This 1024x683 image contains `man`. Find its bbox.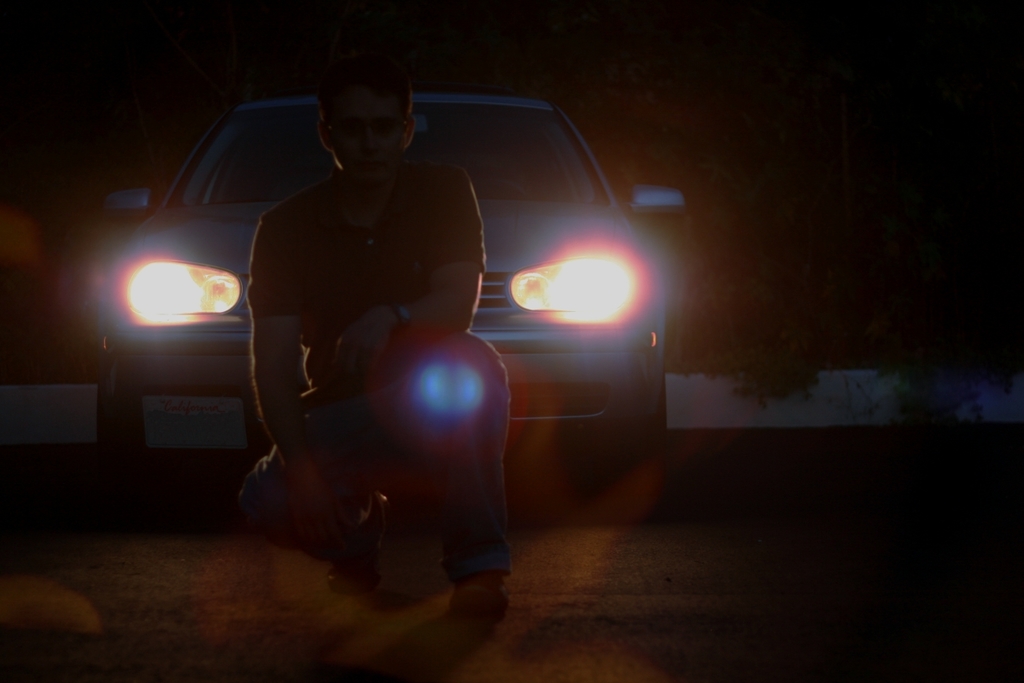
{"x1": 217, "y1": 60, "x2": 513, "y2": 560}.
